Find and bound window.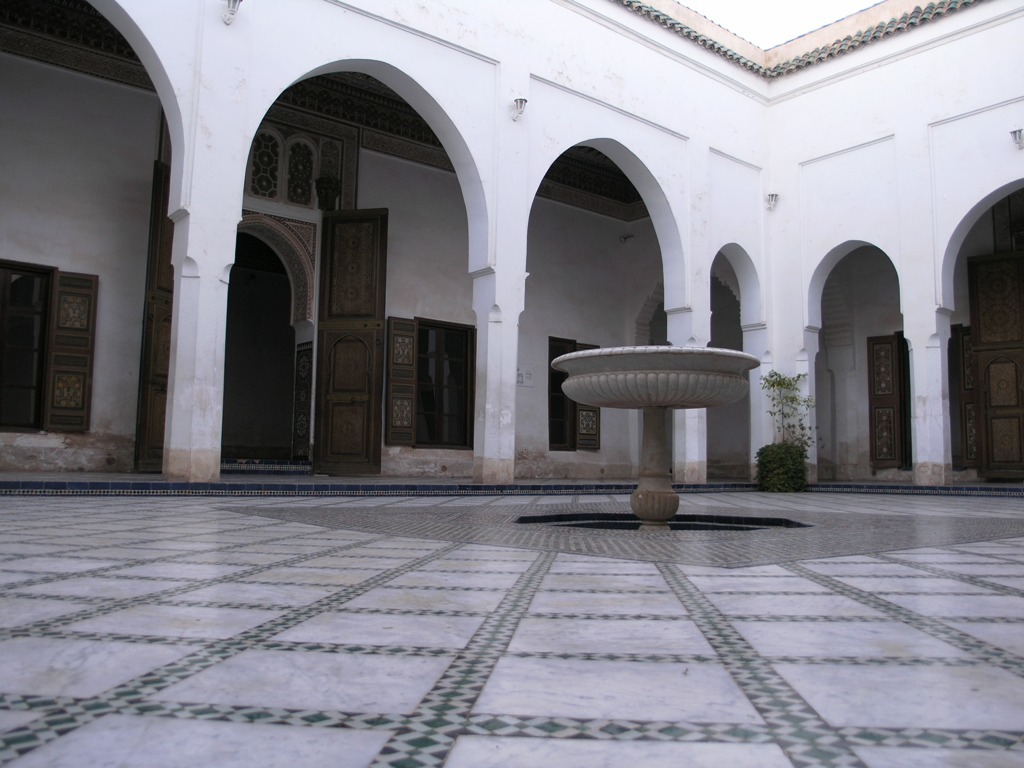
Bound: x1=1, y1=258, x2=101, y2=436.
